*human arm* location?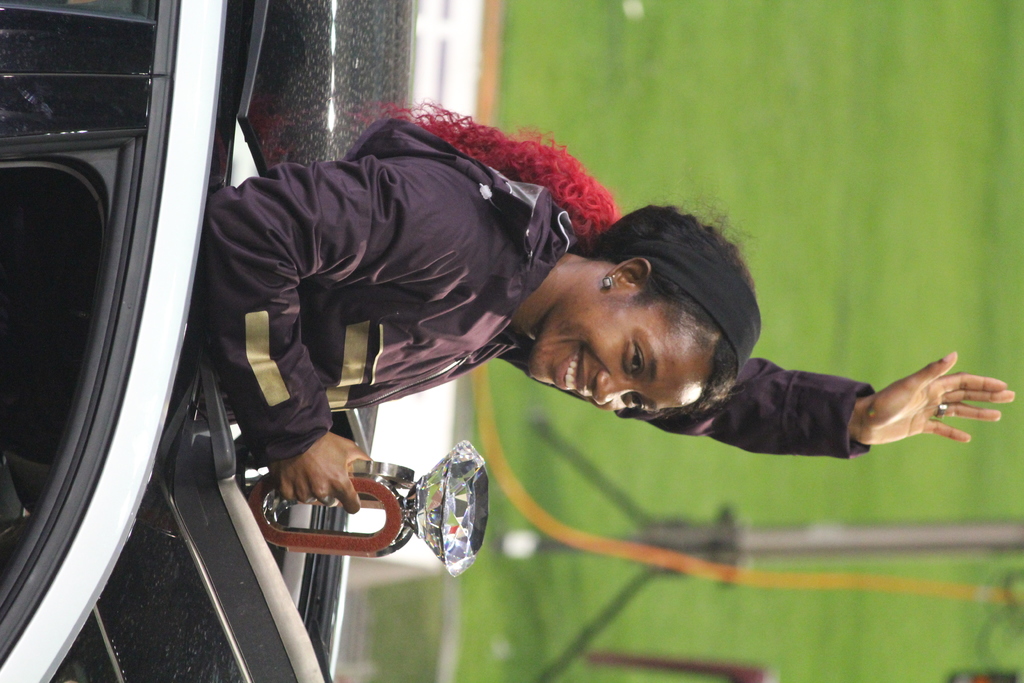
[x1=207, y1=167, x2=460, y2=511]
